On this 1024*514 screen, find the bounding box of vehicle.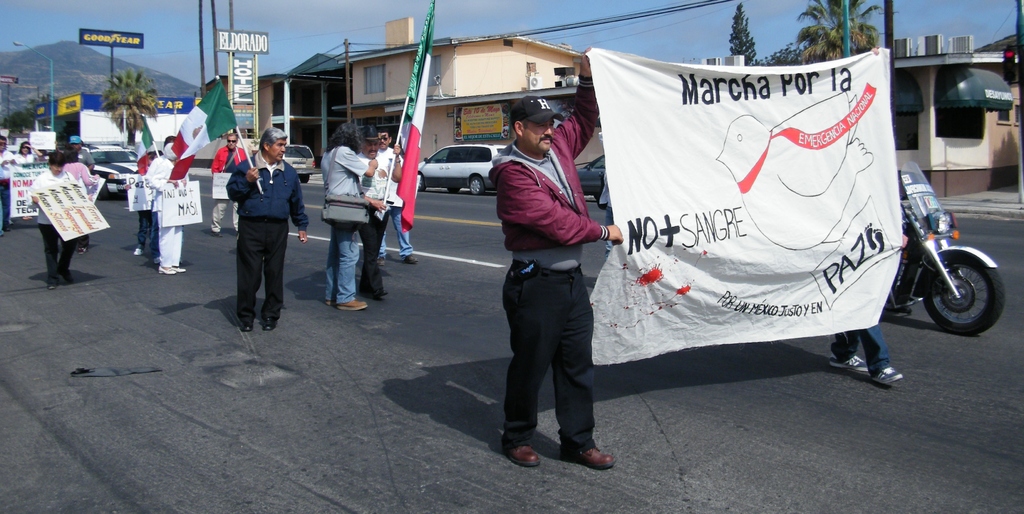
Bounding box: bbox=[279, 142, 317, 183].
